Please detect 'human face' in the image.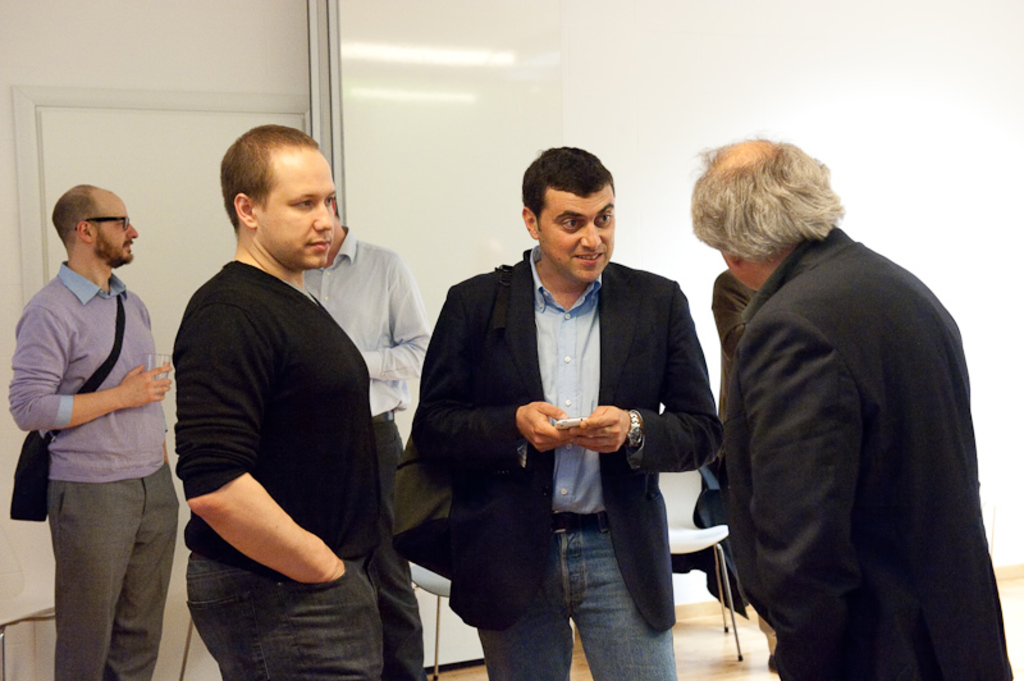
bbox=[540, 184, 617, 284].
